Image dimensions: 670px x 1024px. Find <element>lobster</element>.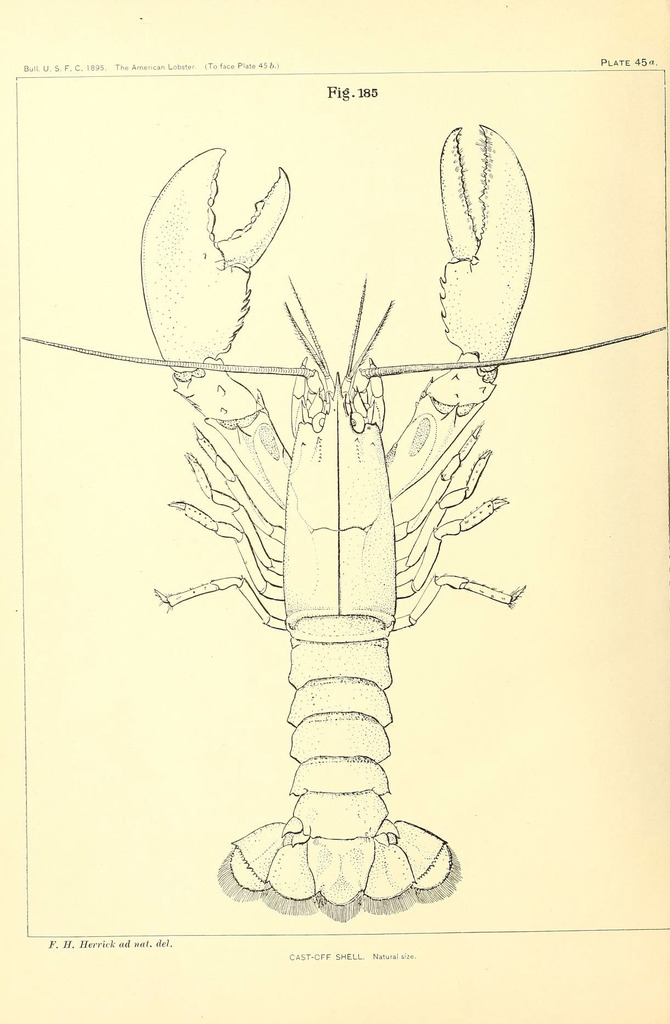
{"x1": 97, "y1": 63, "x2": 605, "y2": 886}.
